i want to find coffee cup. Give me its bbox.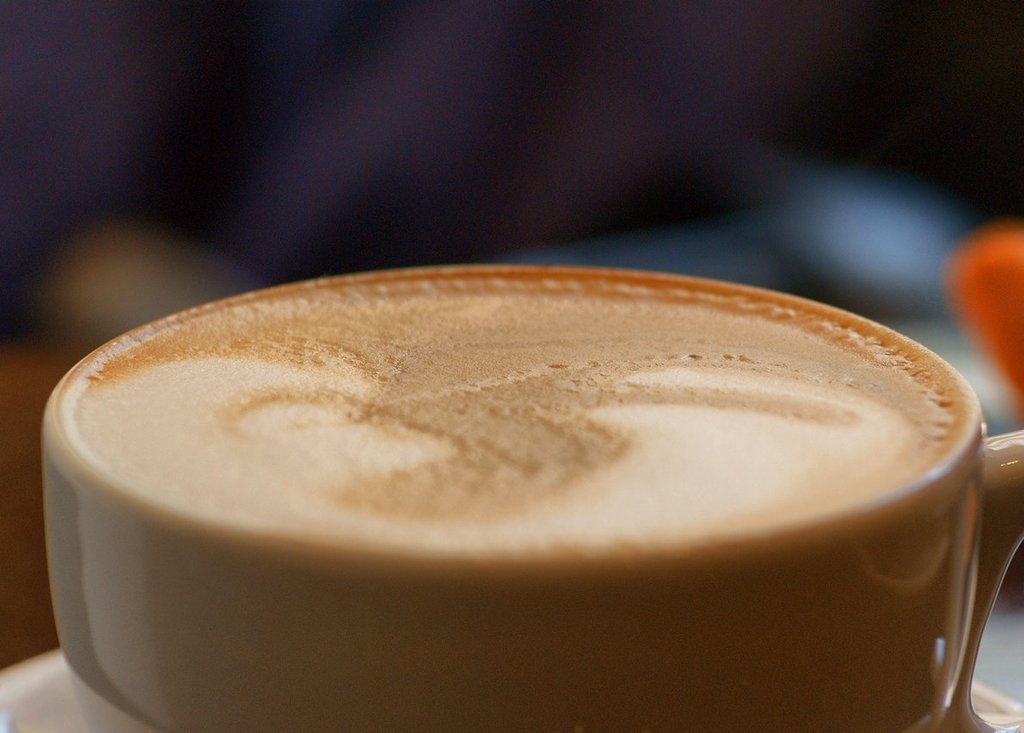
(42,259,1023,732).
